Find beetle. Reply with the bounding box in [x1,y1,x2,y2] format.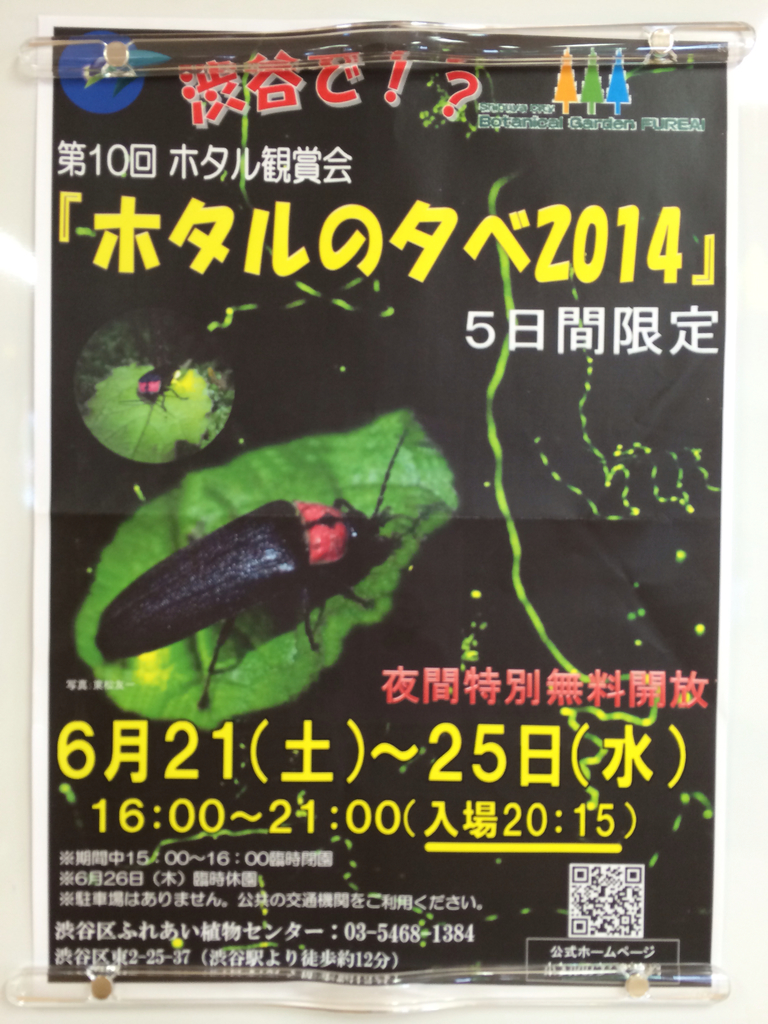
[90,456,433,680].
